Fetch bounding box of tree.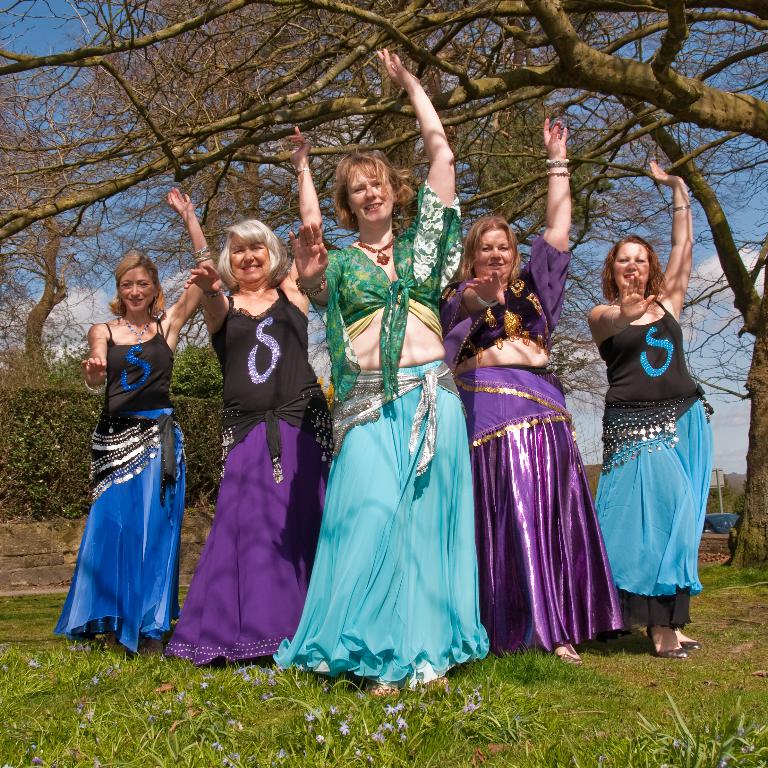
Bbox: locate(2, 2, 767, 564).
